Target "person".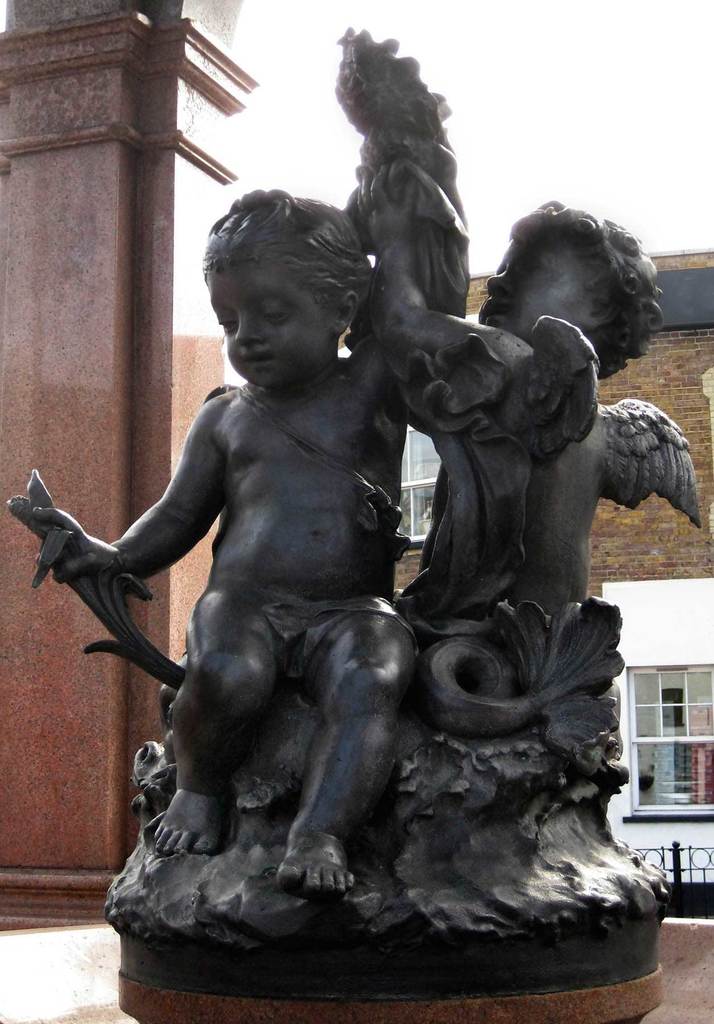
Target region: (355,166,702,782).
